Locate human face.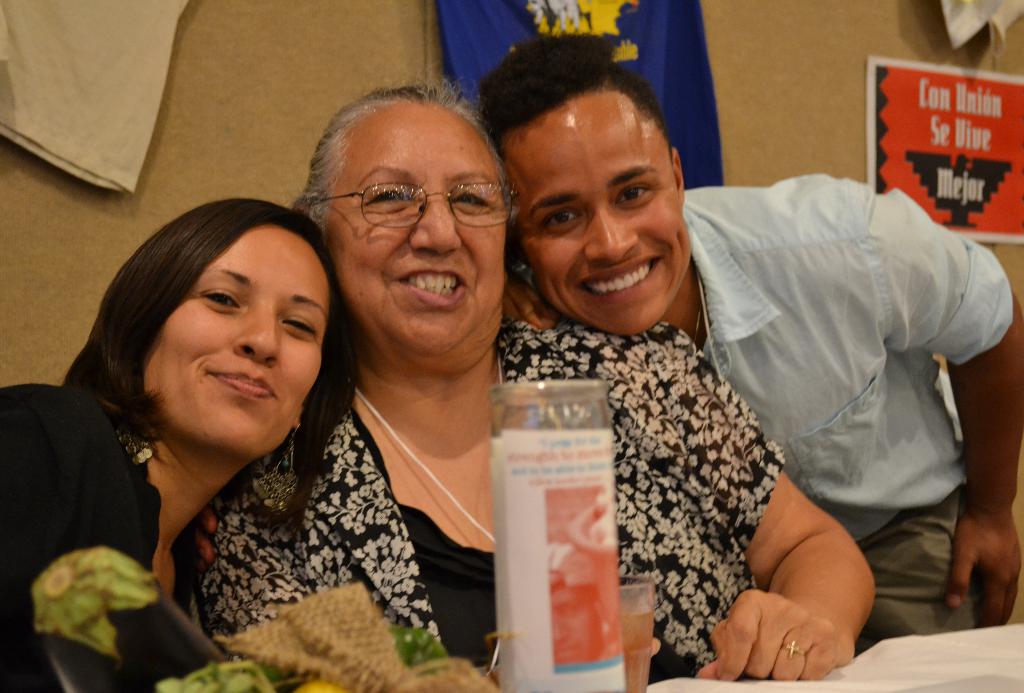
Bounding box: {"x1": 328, "y1": 106, "x2": 506, "y2": 355}.
